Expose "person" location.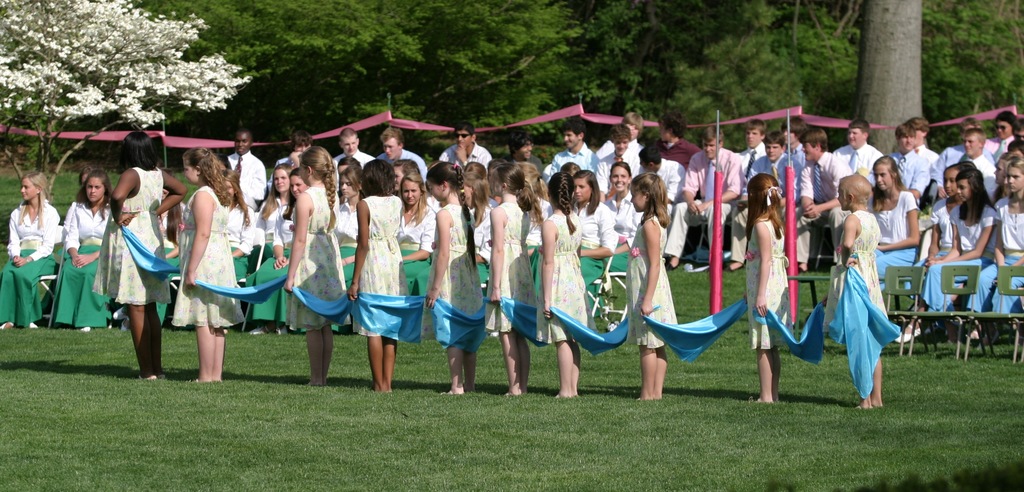
Exposed at left=420, top=161, right=484, bottom=401.
